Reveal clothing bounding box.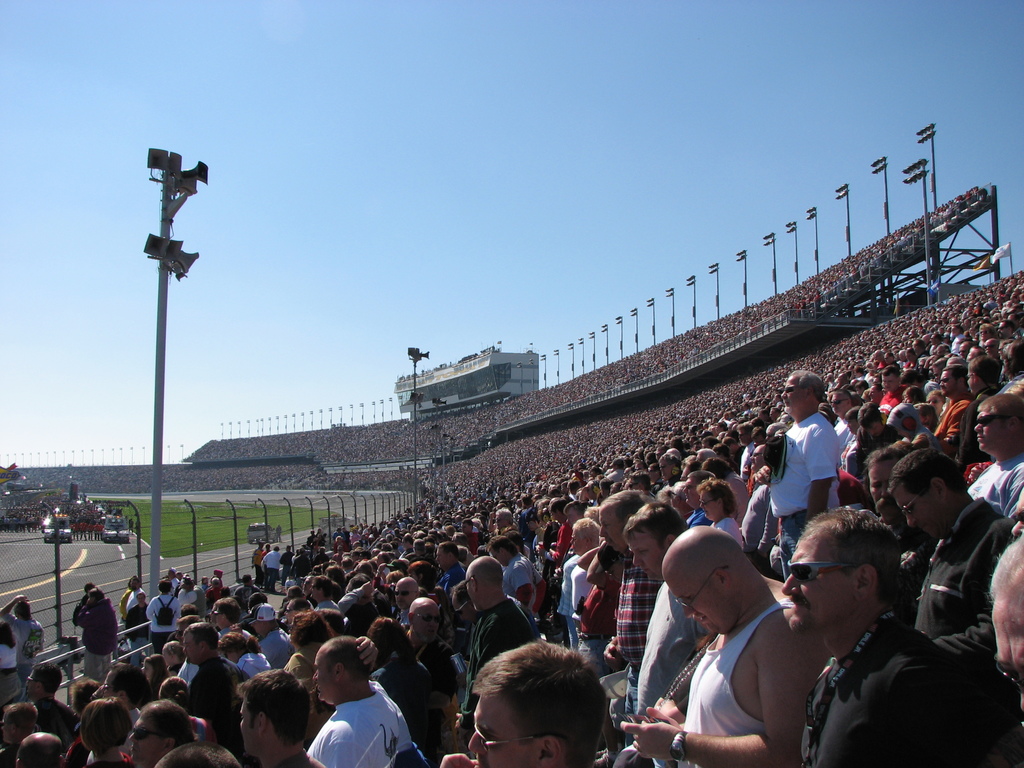
Revealed: detection(803, 626, 1023, 767).
